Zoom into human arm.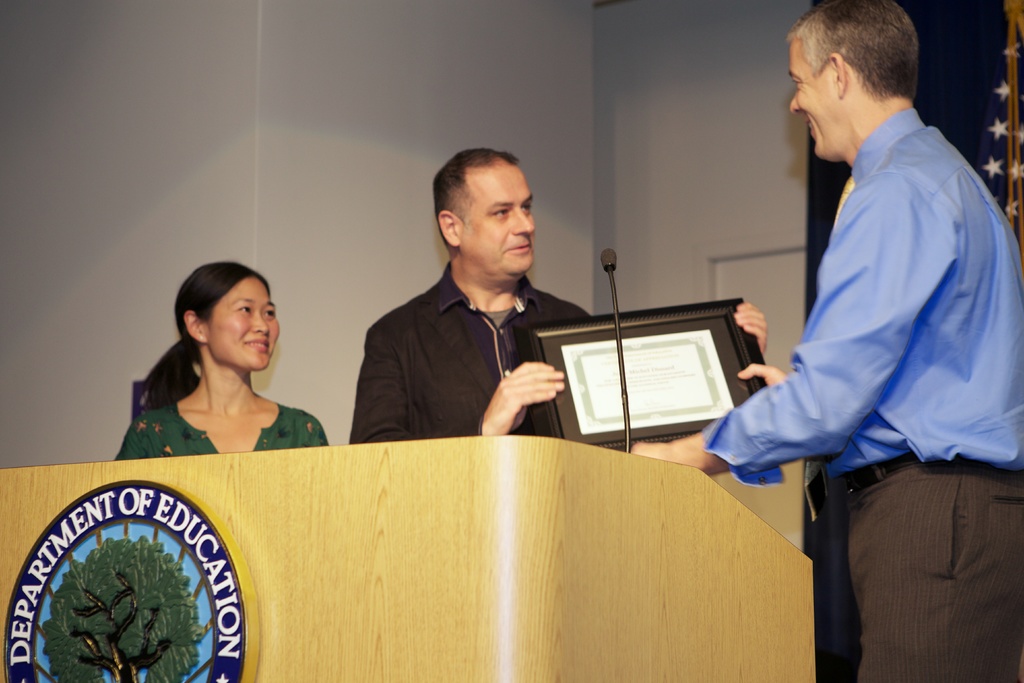
Zoom target: 735 296 766 357.
